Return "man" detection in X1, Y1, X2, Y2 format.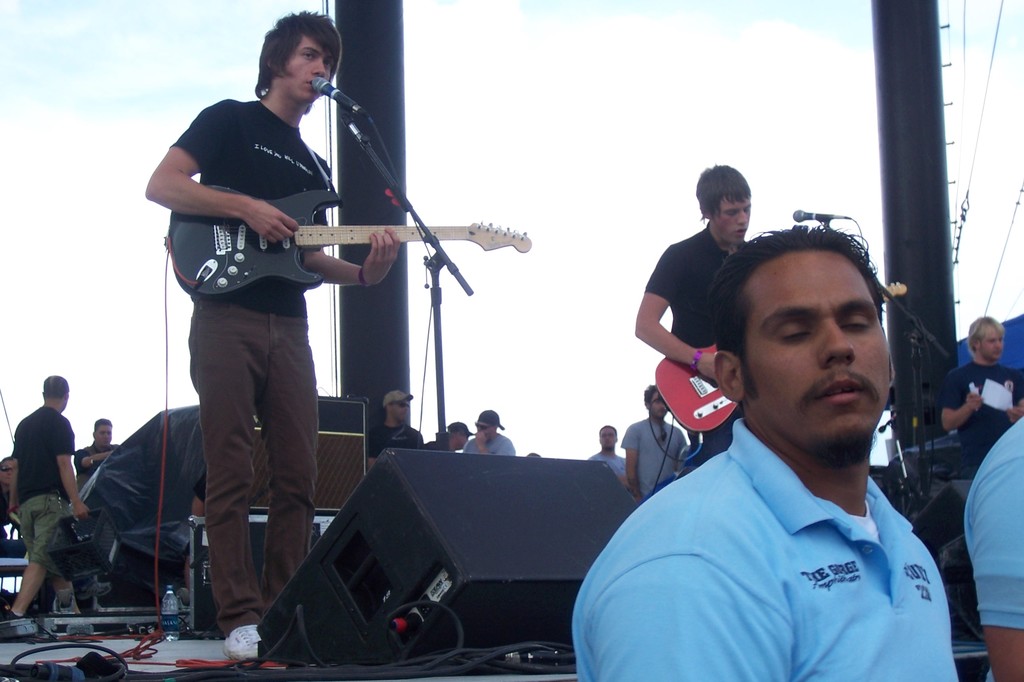
963, 417, 1023, 681.
